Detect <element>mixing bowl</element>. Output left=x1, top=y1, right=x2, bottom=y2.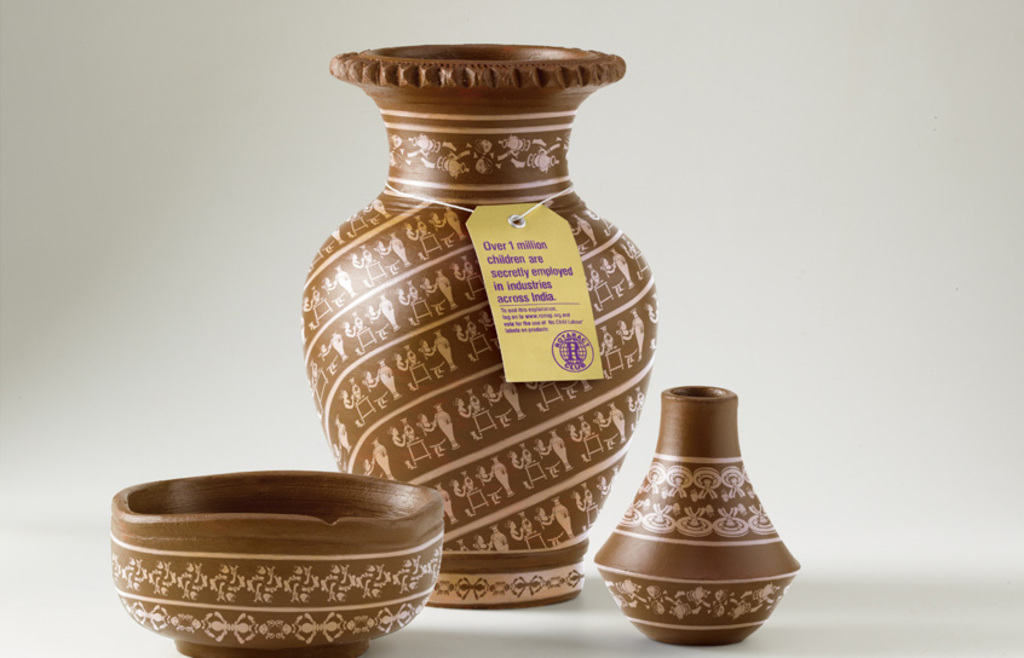
left=125, top=481, right=448, bottom=657.
